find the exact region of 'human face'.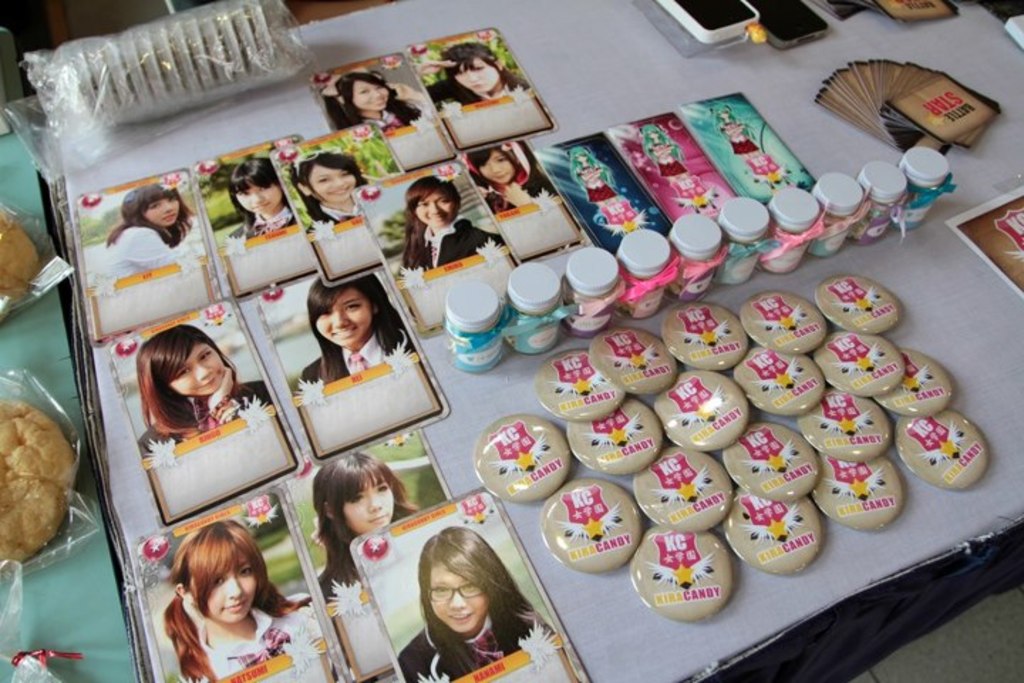
Exact region: 235, 174, 282, 218.
